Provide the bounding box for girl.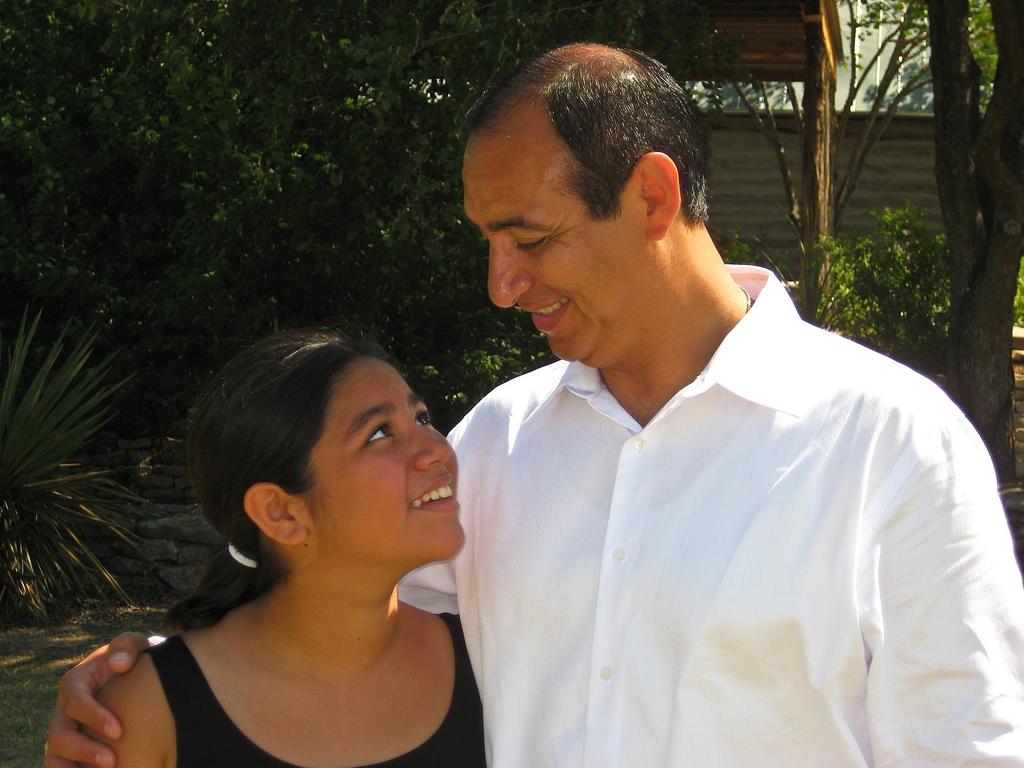
[x1=82, y1=329, x2=483, y2=767].
